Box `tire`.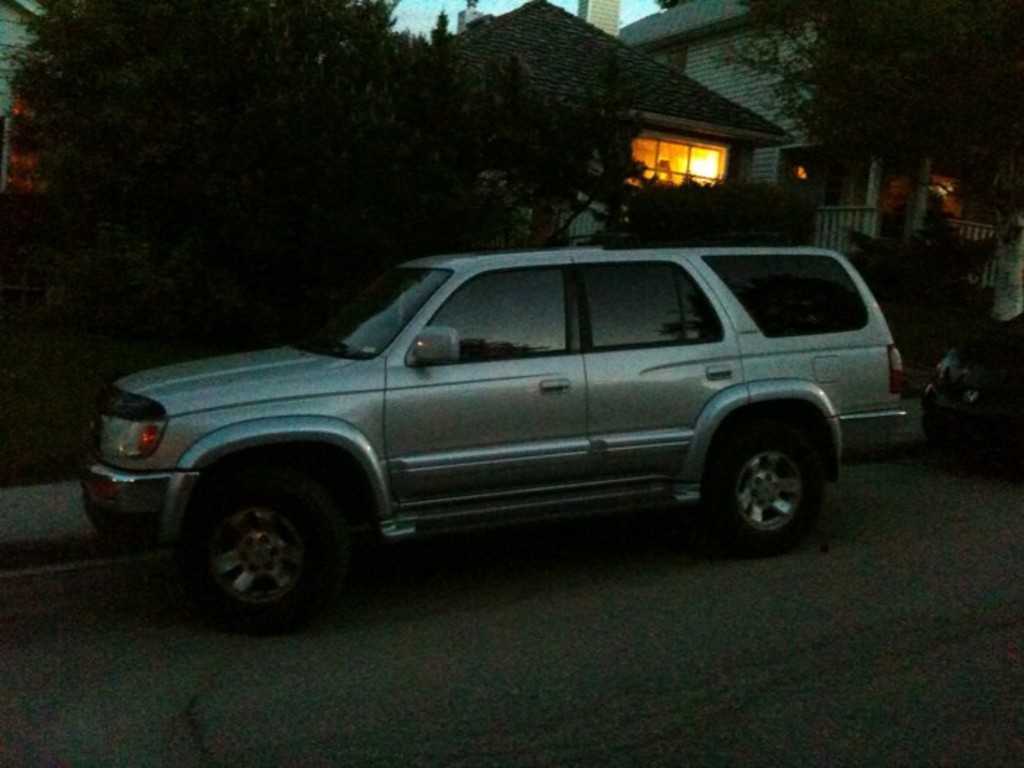
707,418,840,557.
